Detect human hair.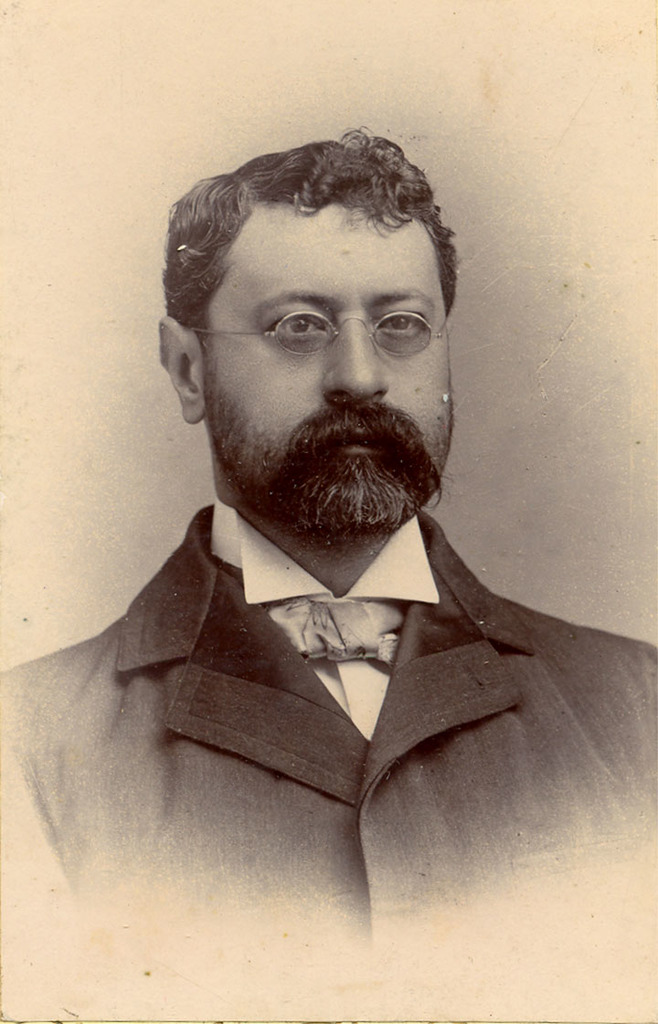
Detected at box=[172, 123, 455, 384].
